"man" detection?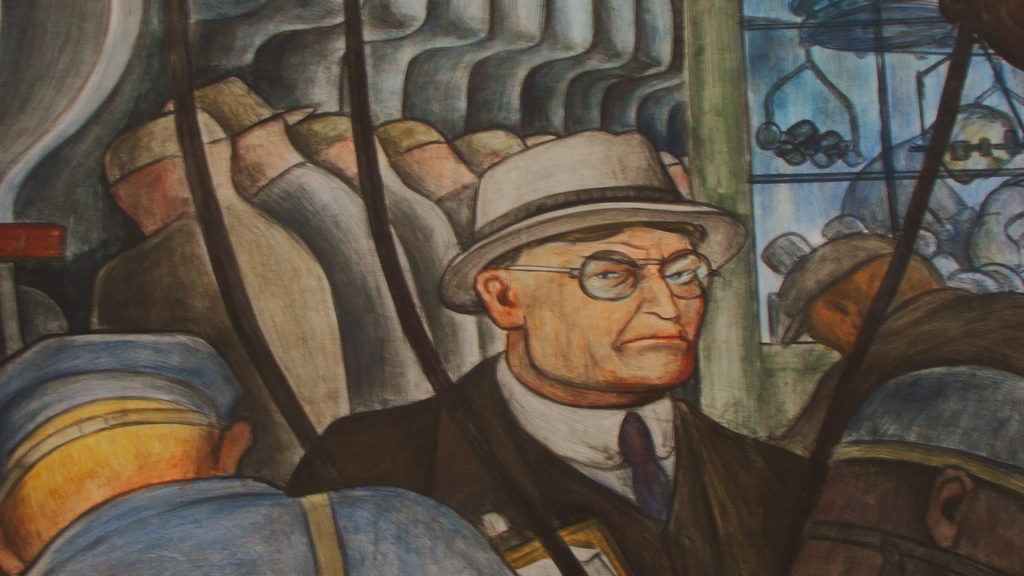
region(283, 104, 477, 382)
